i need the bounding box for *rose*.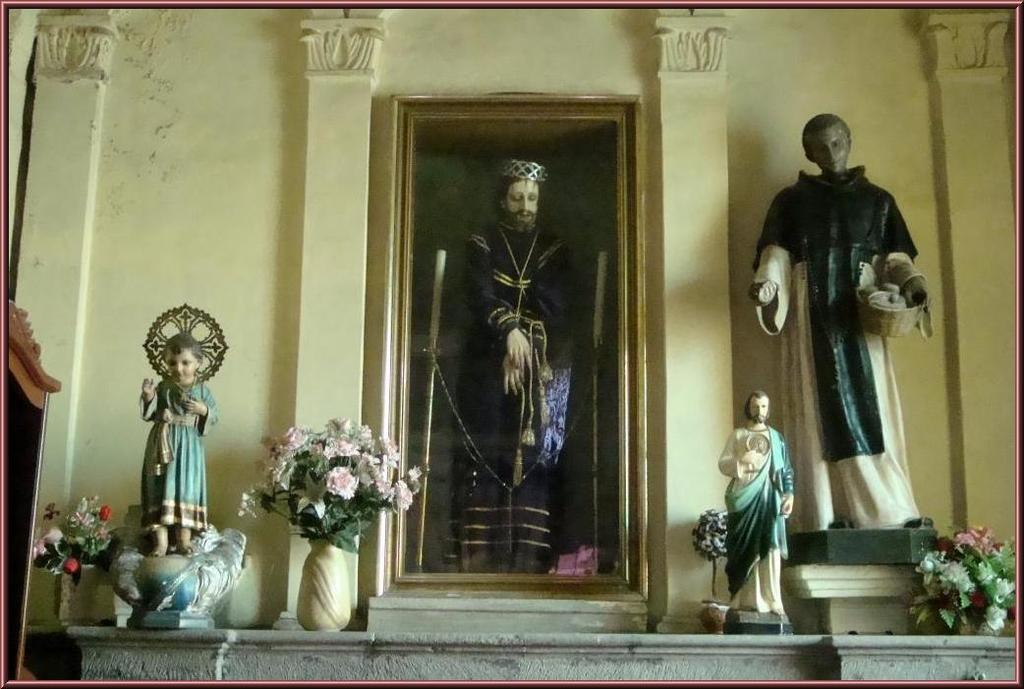
Here it is: Rect(101, 503, 112, 522).
